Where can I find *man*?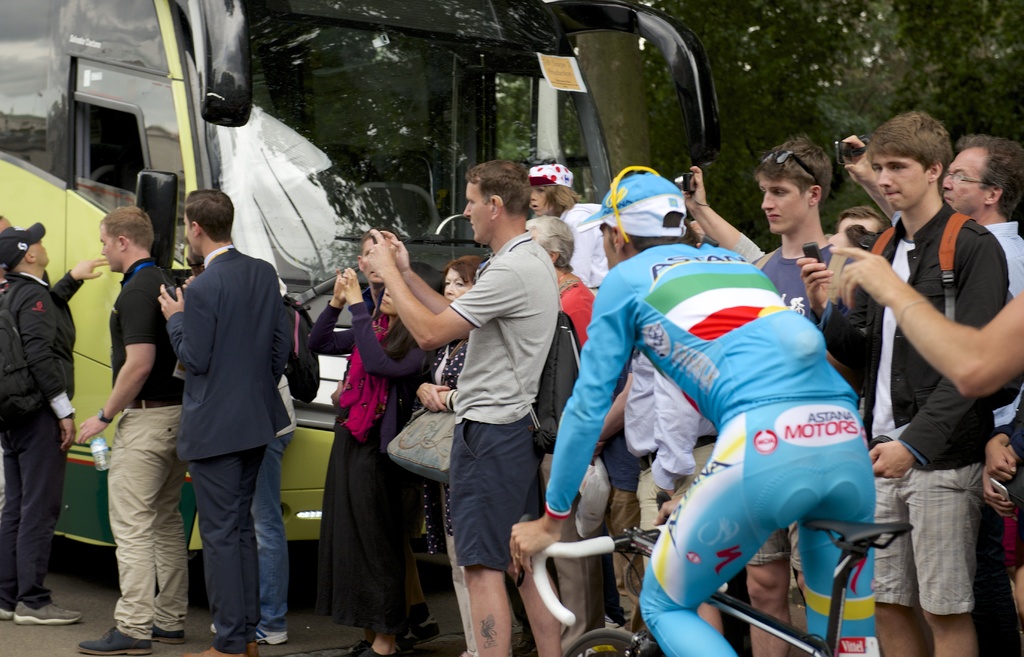
You can find it at (365,158,556,656).
